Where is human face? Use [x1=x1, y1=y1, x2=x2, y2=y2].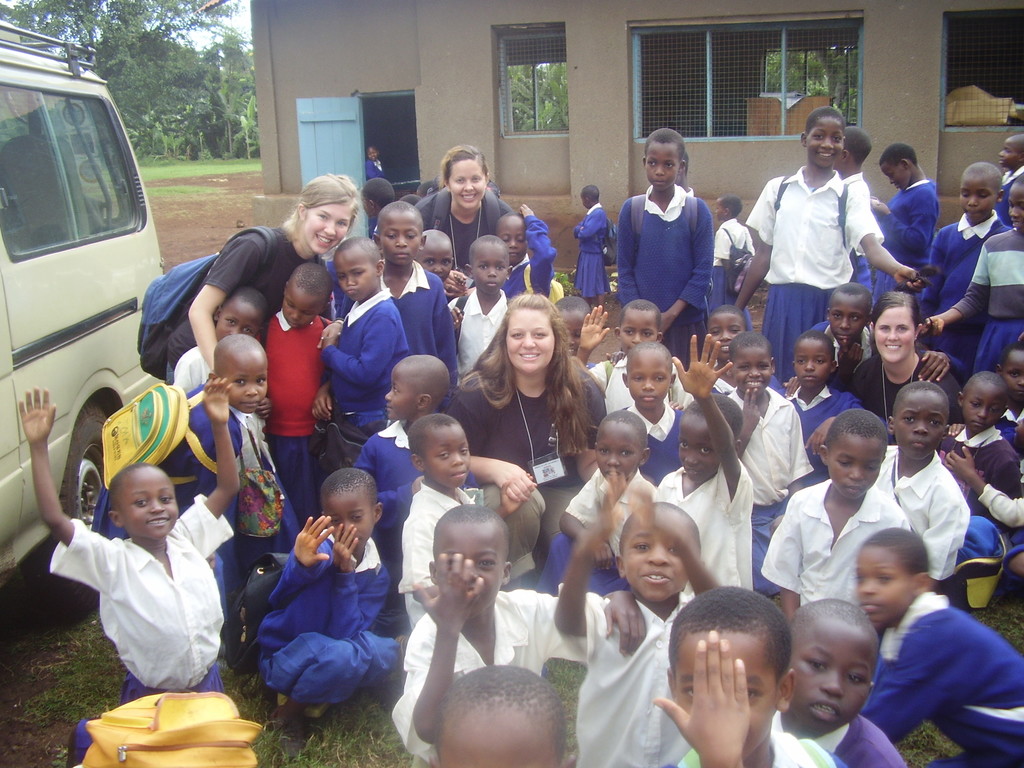
[x1=507, y1=306, x2=554, y2=371].
